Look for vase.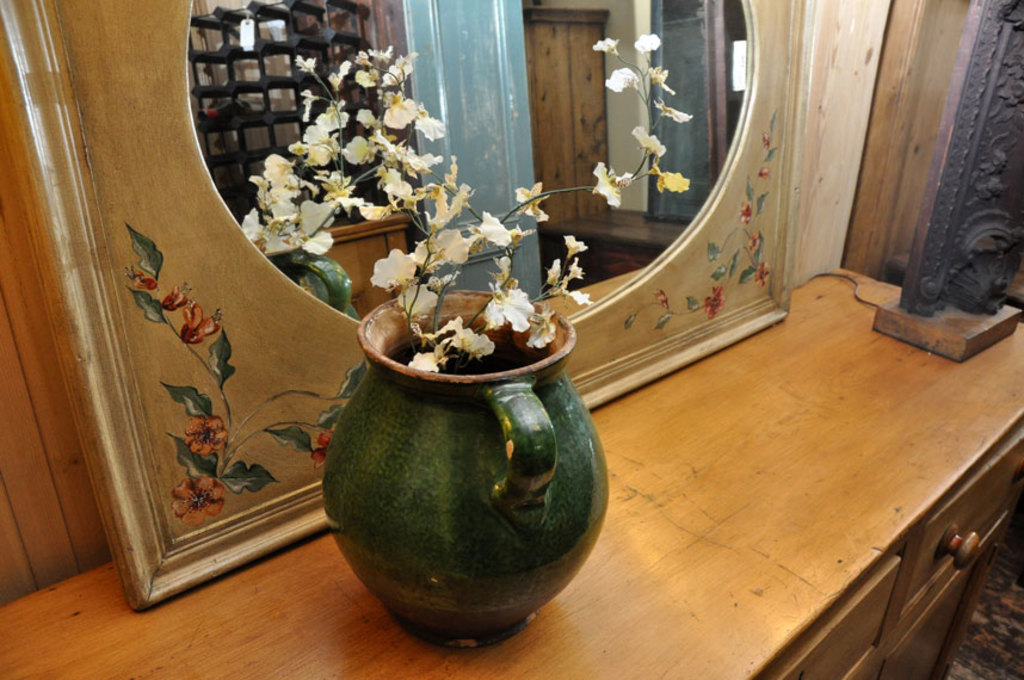
Found: region(319, 286, 611, 649).
